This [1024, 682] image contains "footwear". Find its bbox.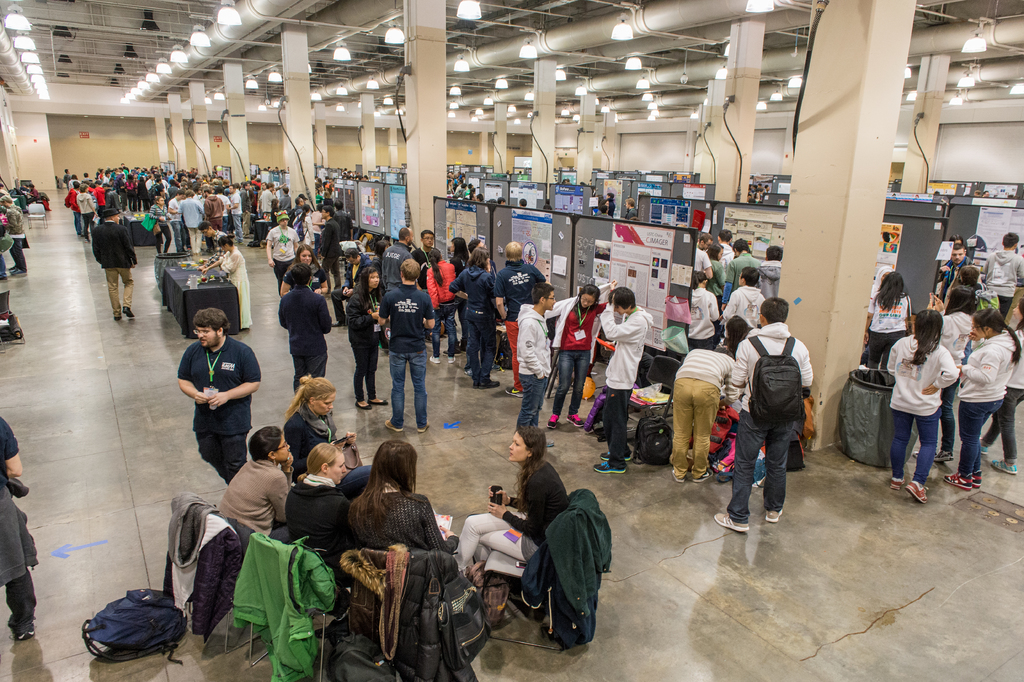
Rect(942, 470, 972, 487).
